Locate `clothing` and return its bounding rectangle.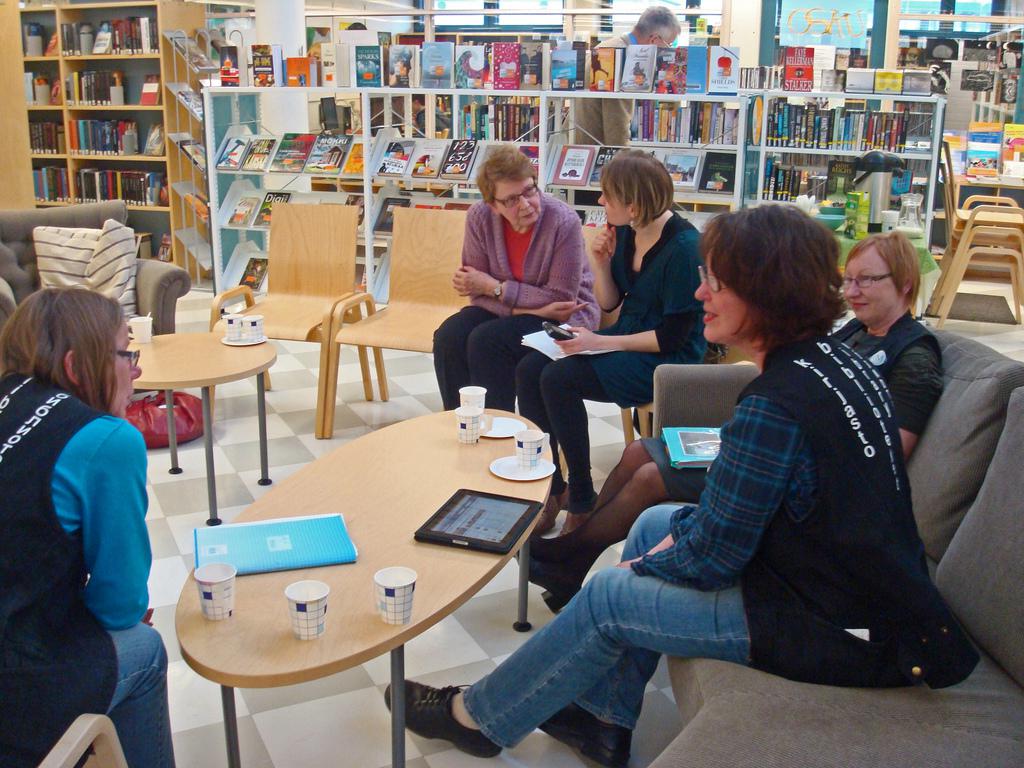
(x1=514, y1=209, x2=716, y2=511).
